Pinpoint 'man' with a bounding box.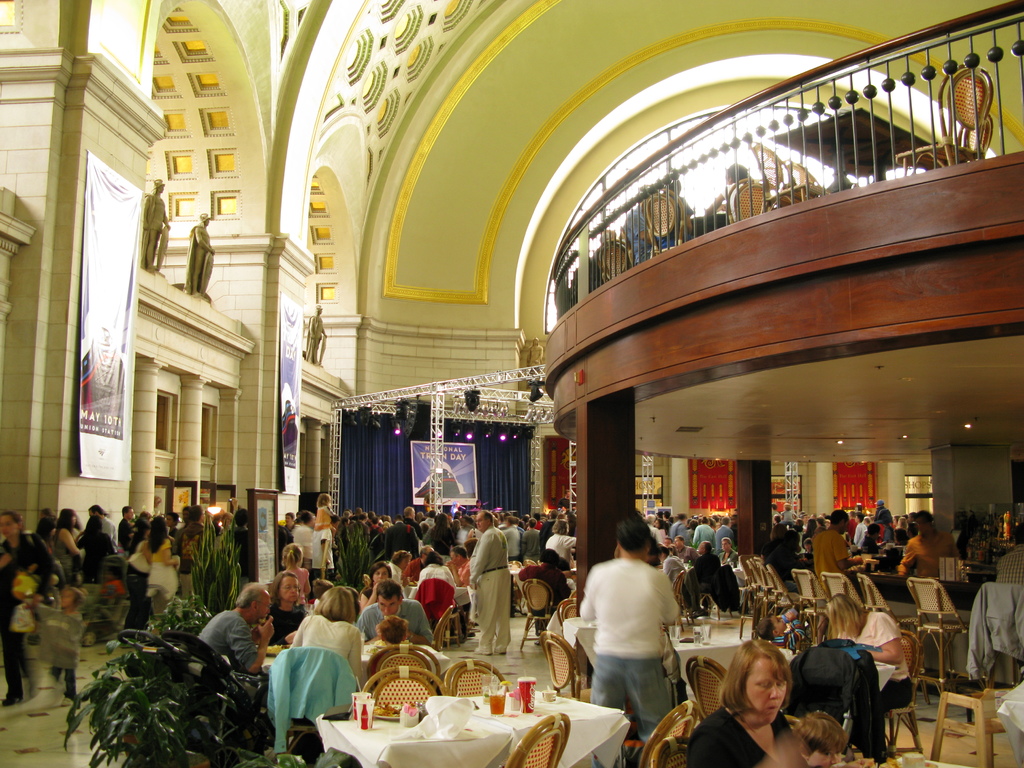
[718,516,738,539].
